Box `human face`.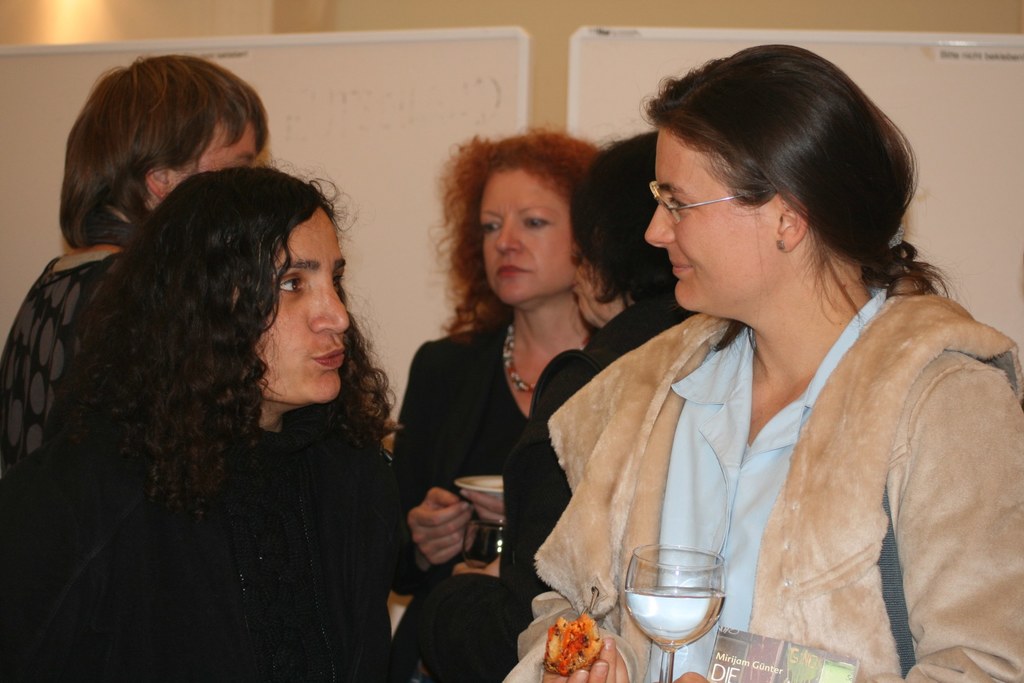
BBox(643, 129, 780, 314).
